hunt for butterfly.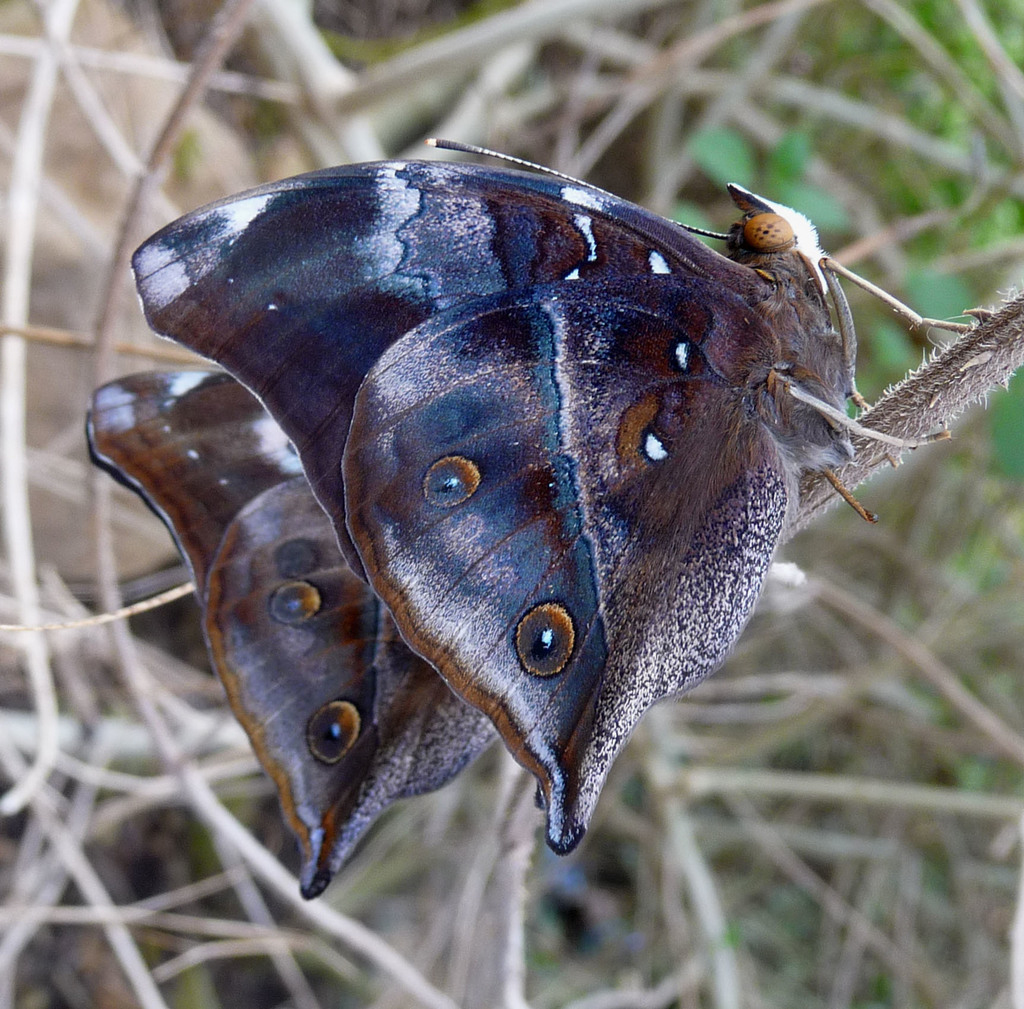
Hunted down at left=84, top=144, right=937, bottom=879.
